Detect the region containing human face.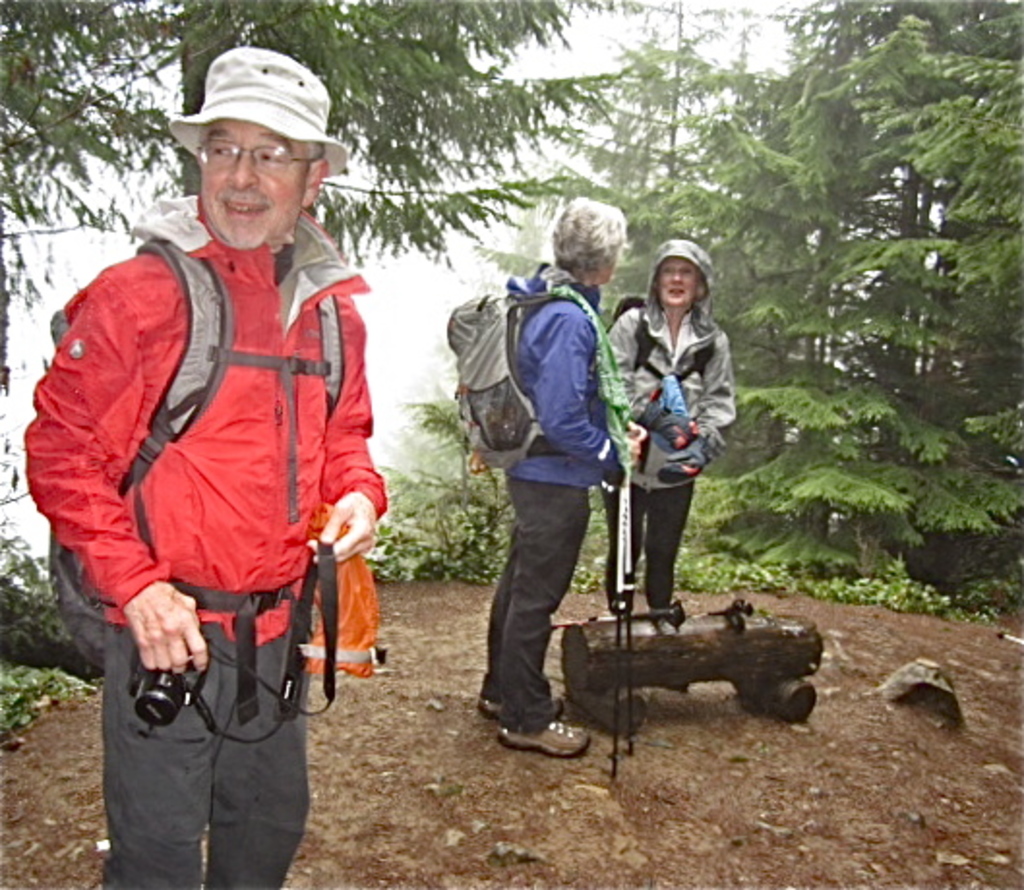
(x1=658, y1=257, x2=705, y2=308).
